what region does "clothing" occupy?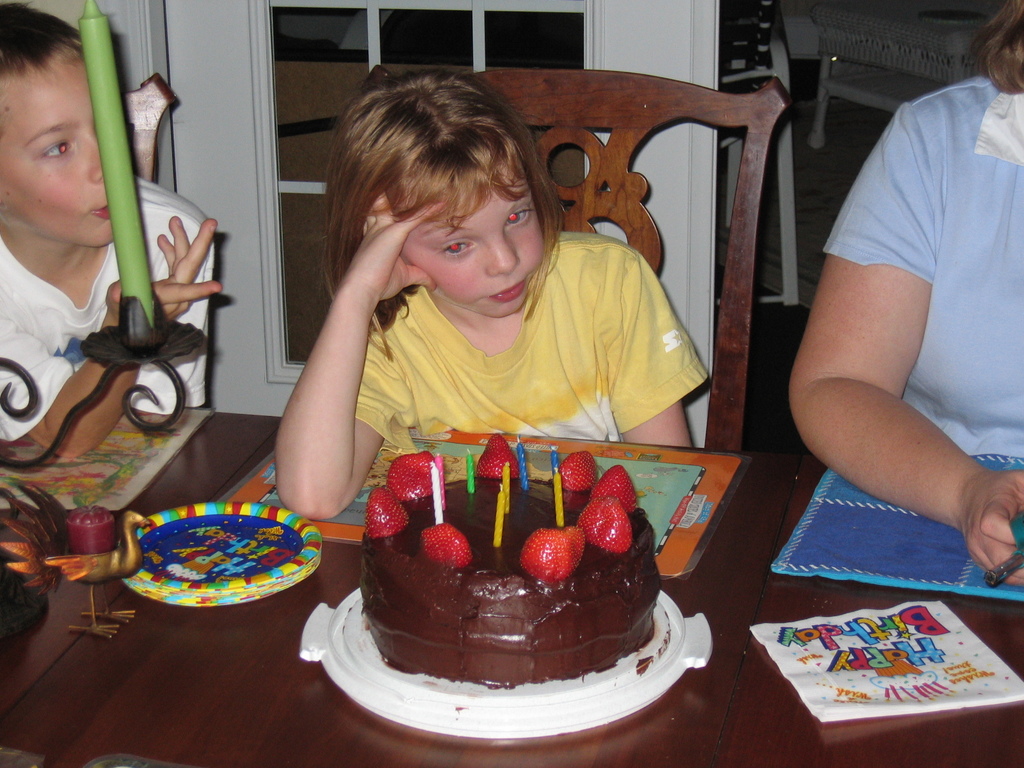
left=258, top=202, right=710, bottom=486.
